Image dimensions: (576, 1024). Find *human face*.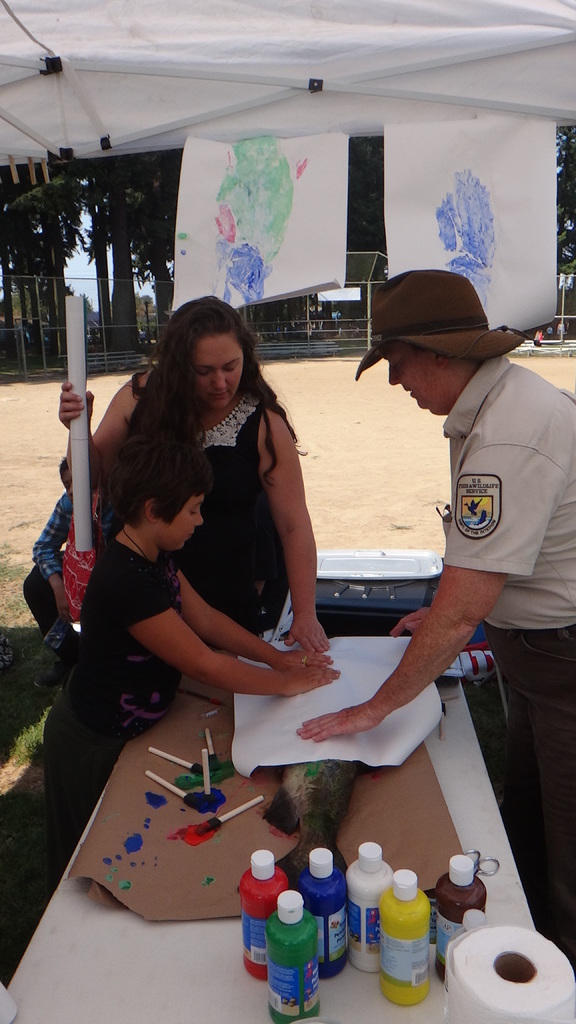
select_region(390, 344, 443, 423).
